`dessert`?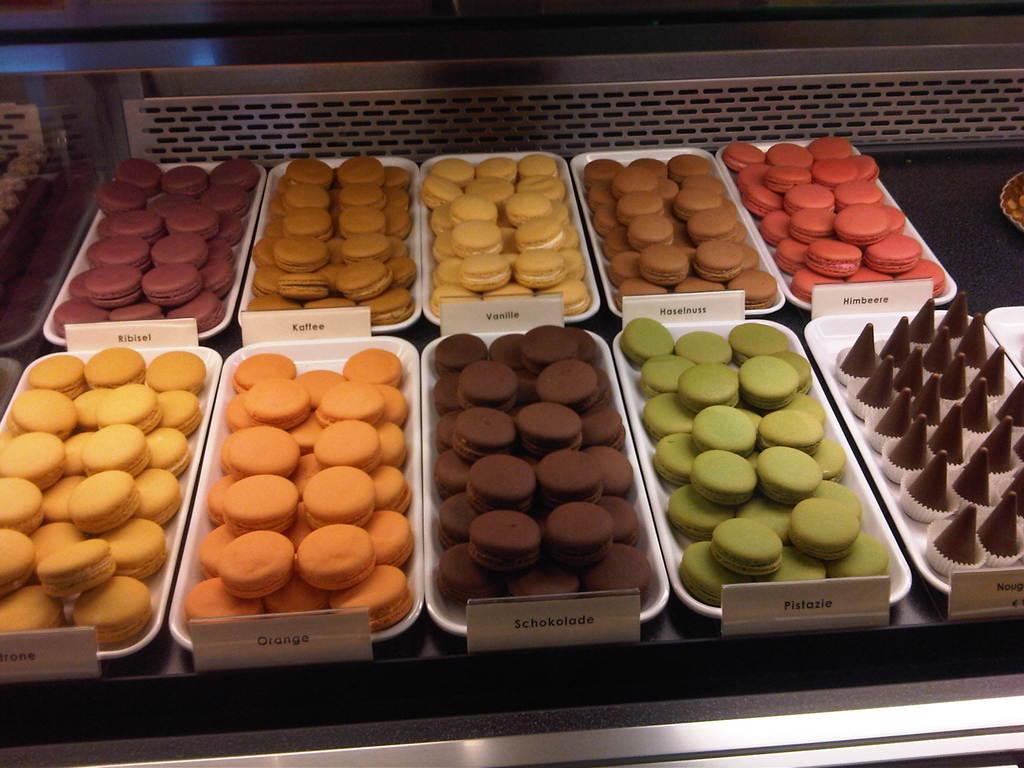
x1=175 y1=292 x2=220 y2=336
